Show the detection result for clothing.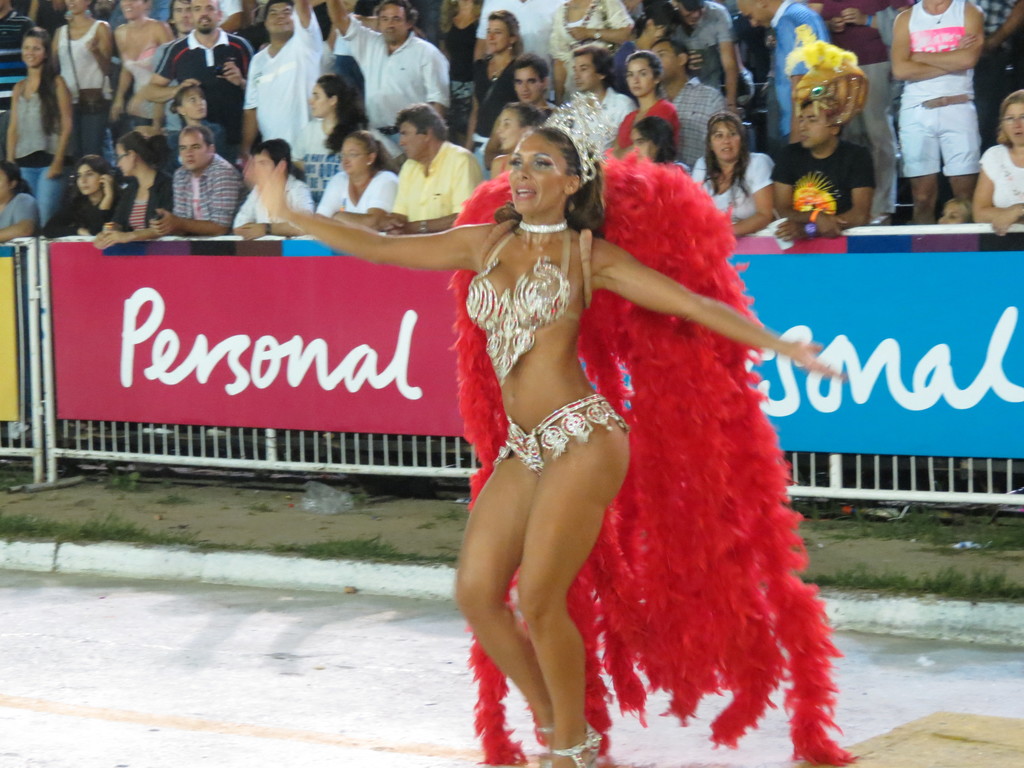
{"x1": 385, "y1": 140, "x2": 489, "y2": 238}.
